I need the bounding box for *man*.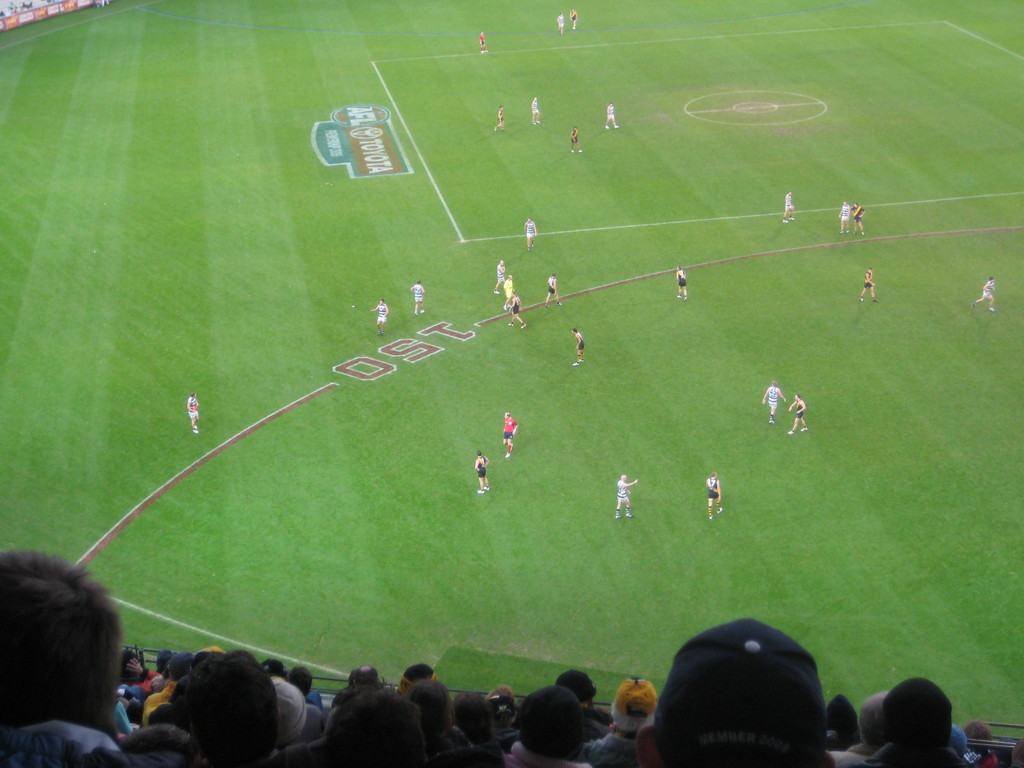
Here it is: left=412, top=282, right=426, bottom=316.
